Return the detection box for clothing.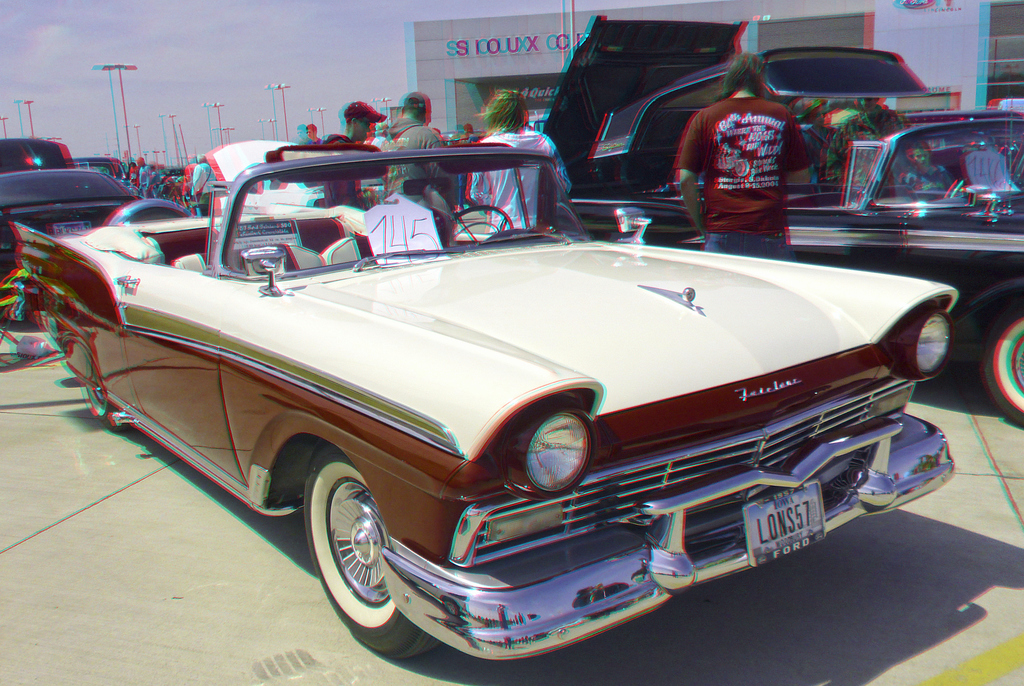
(x1=472, y1=122, x2=569, y2=237).
